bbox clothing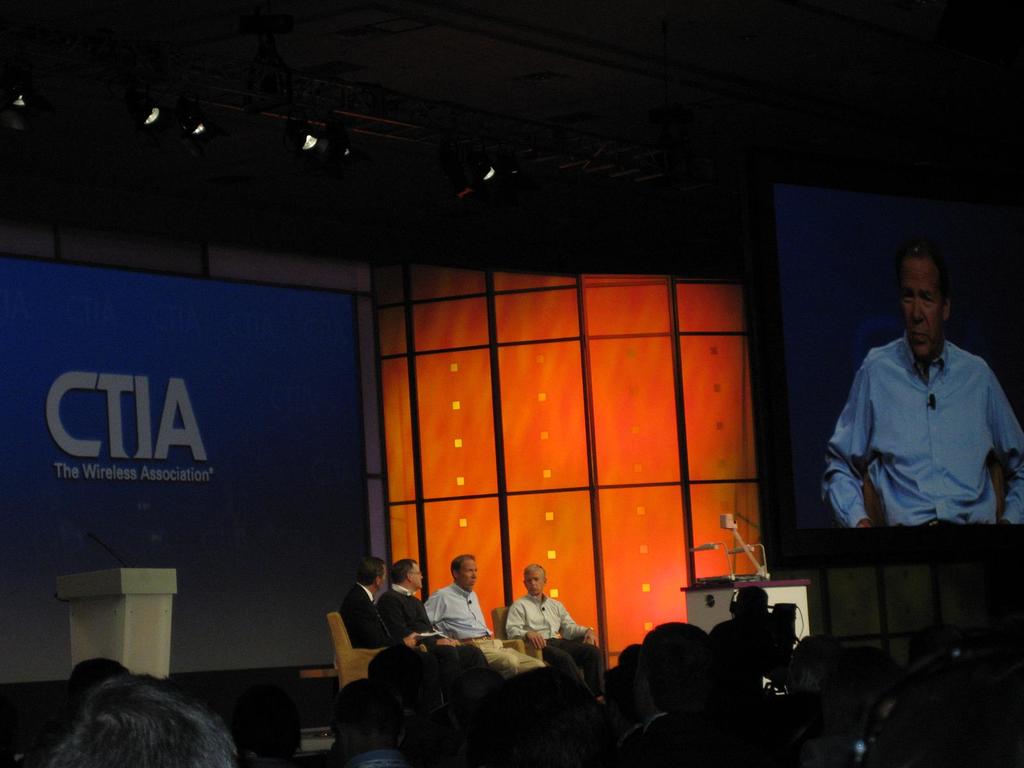
box=[825, 299, 1007, 556]
